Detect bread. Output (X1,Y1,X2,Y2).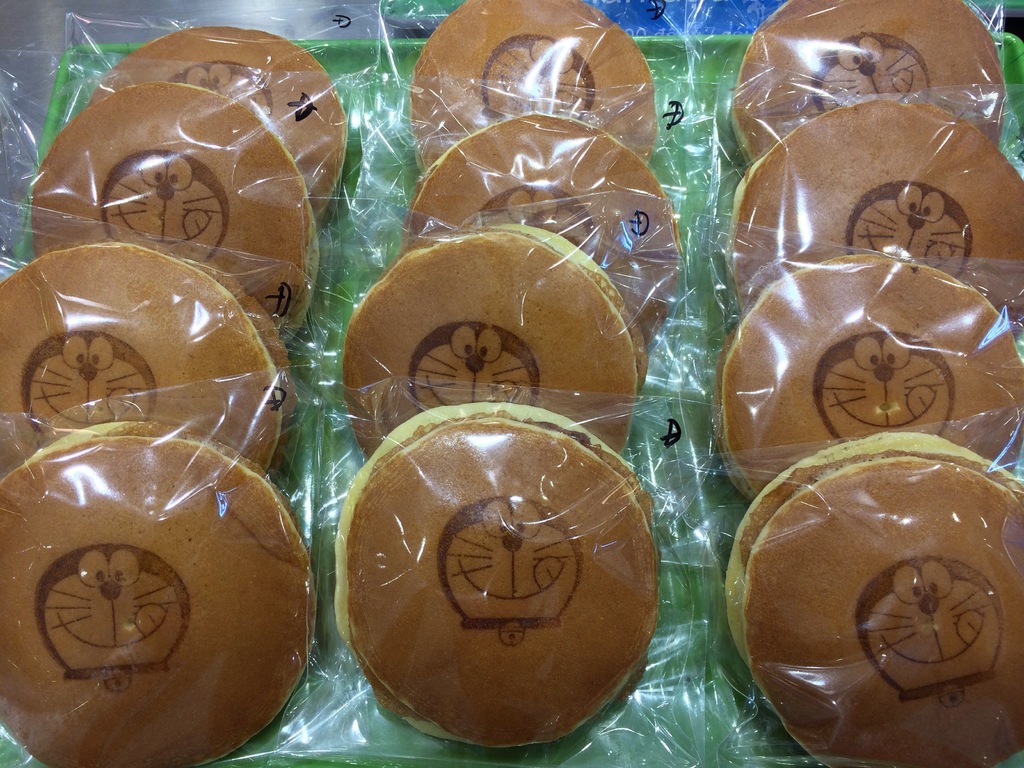
(32,83,318,346).
